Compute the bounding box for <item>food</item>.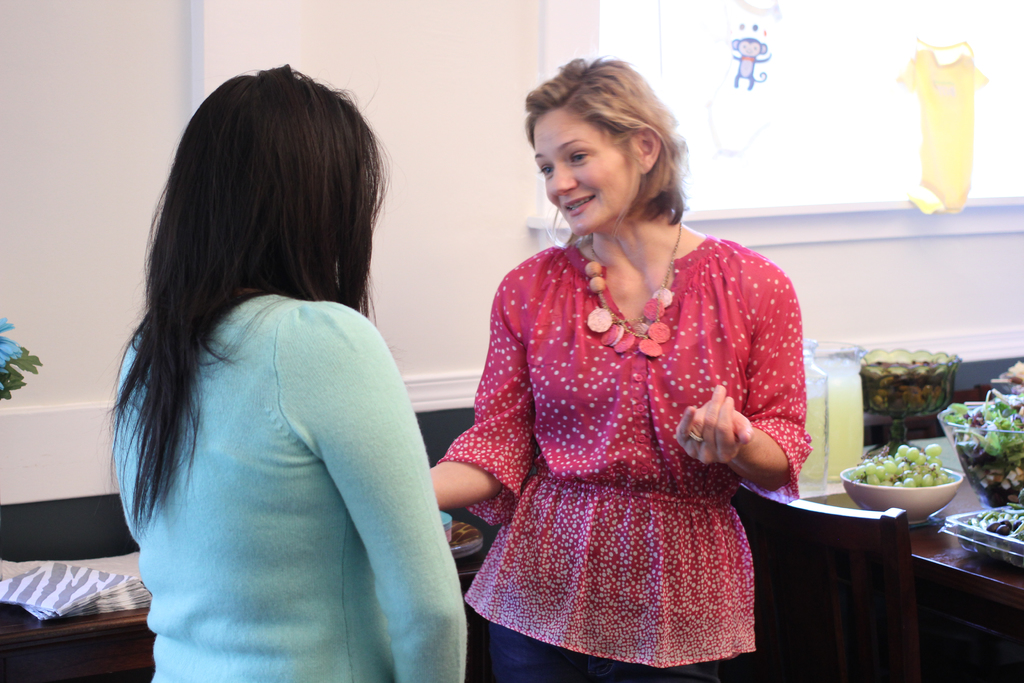
(left=845, top=436, right=943, bottom=489).
